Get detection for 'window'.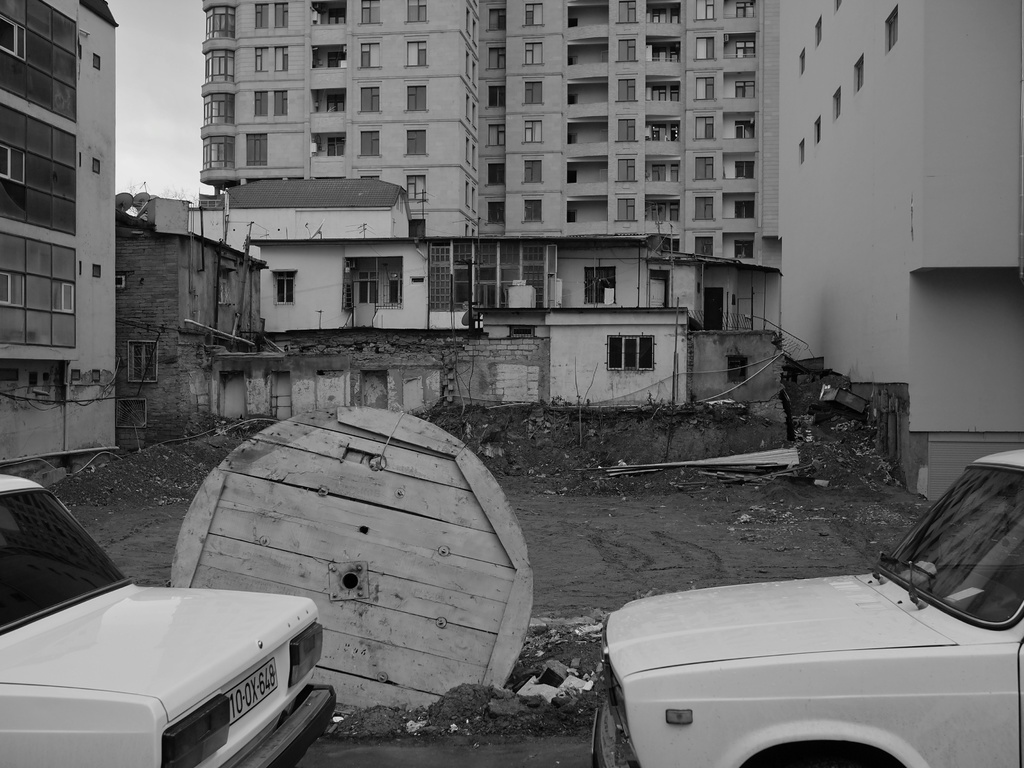
Detection: 488,8,509,29.
